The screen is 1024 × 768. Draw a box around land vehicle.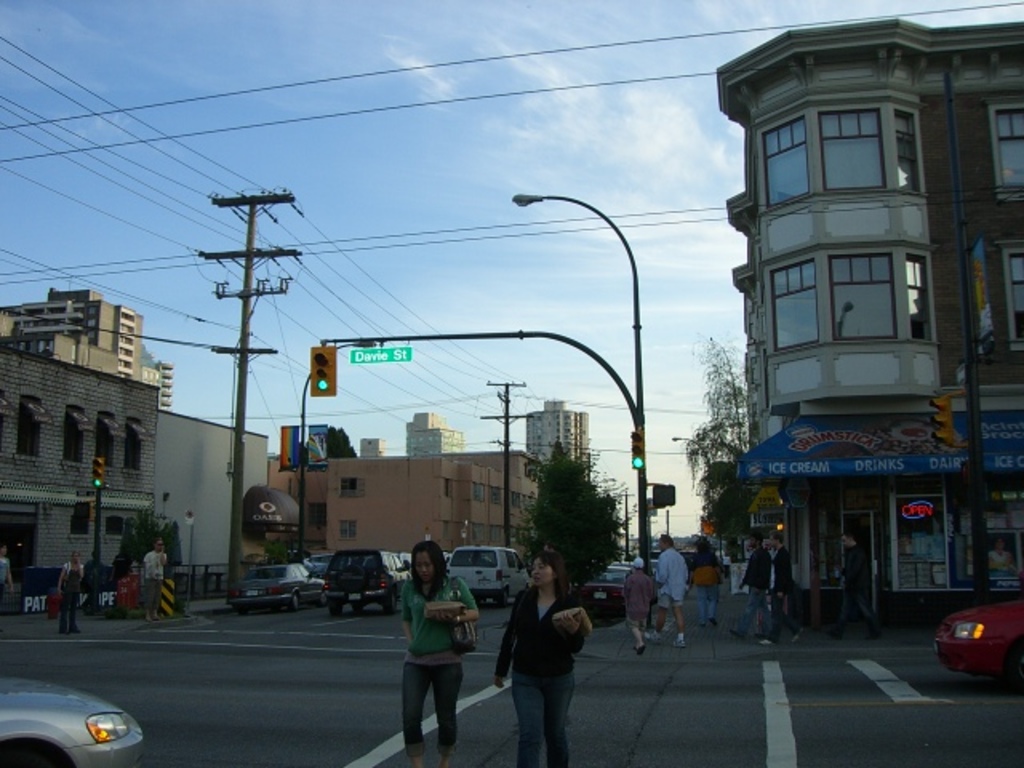
<box>936,598,1021,678</box>.
